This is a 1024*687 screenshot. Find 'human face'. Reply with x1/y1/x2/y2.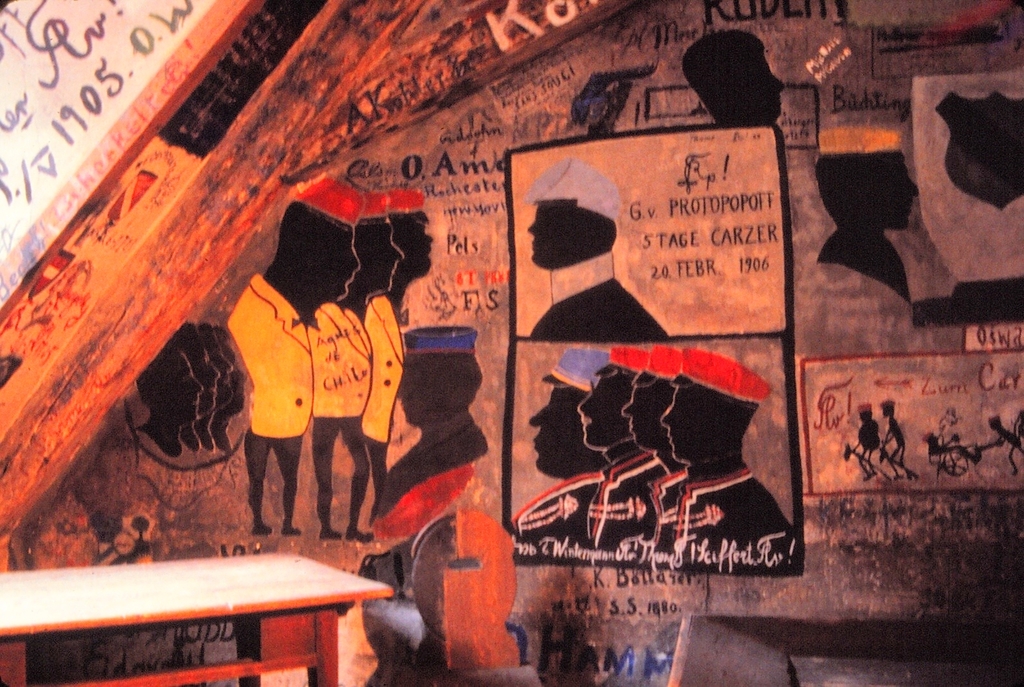
395/358/416/425.
